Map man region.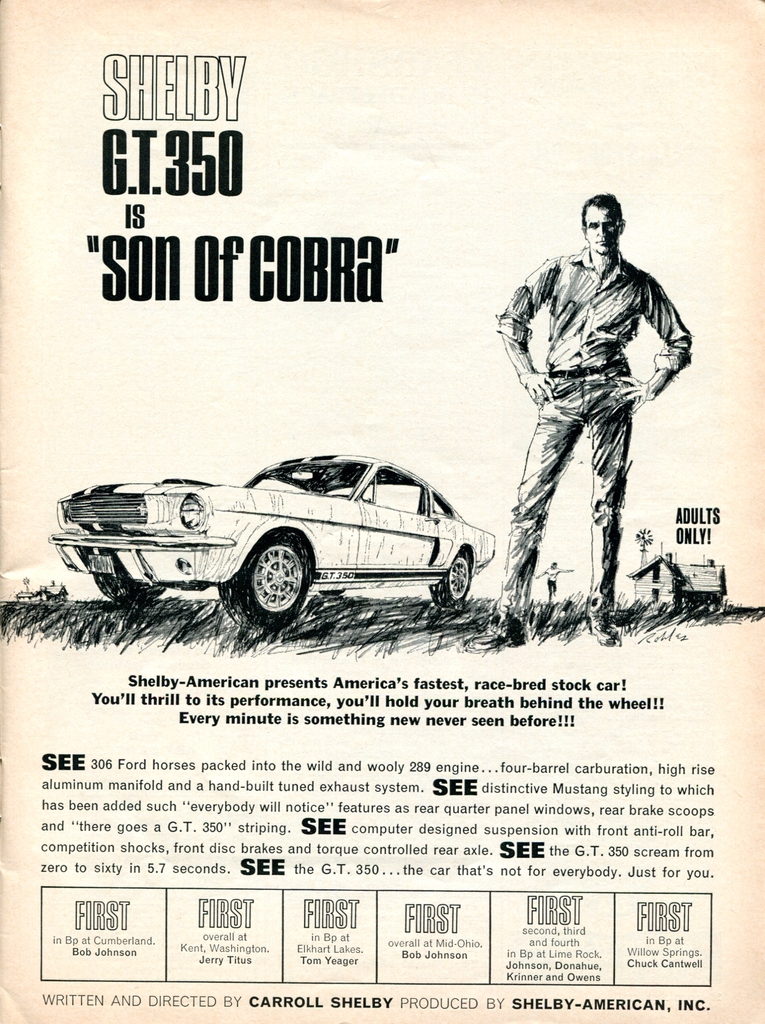
Mapped to [left=494, top=176, right=691, bottom=639].
